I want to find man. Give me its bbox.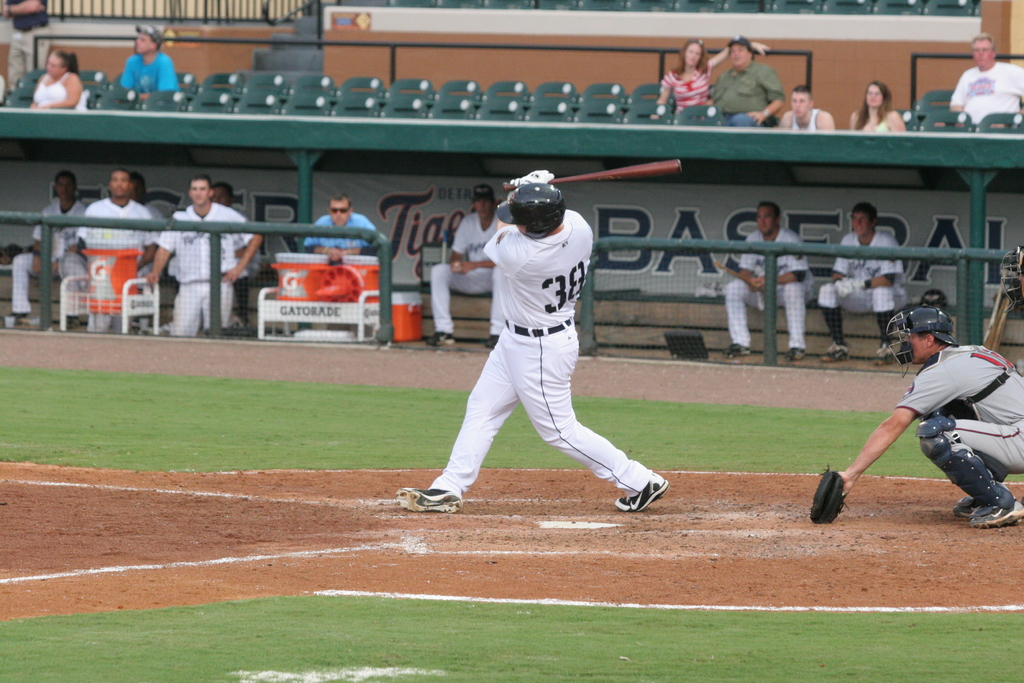
{"left": 428, "top": 185, "right": 511, "bottom": 349}.
